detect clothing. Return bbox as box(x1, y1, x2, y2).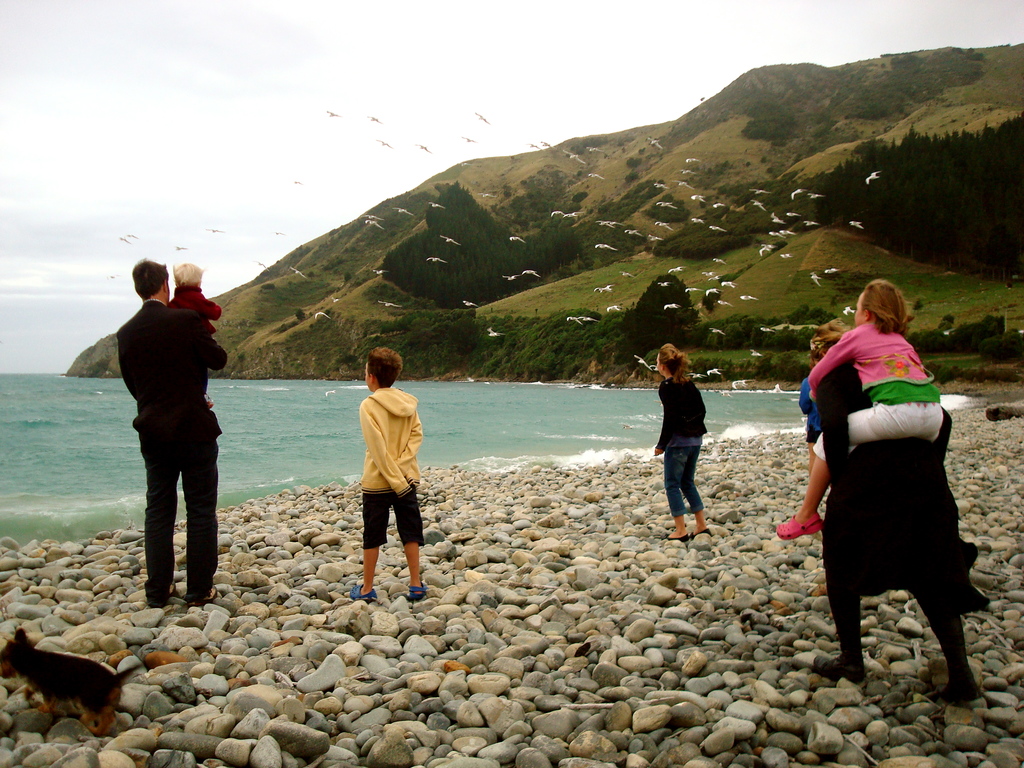
box(175, 281, 221, 338).
